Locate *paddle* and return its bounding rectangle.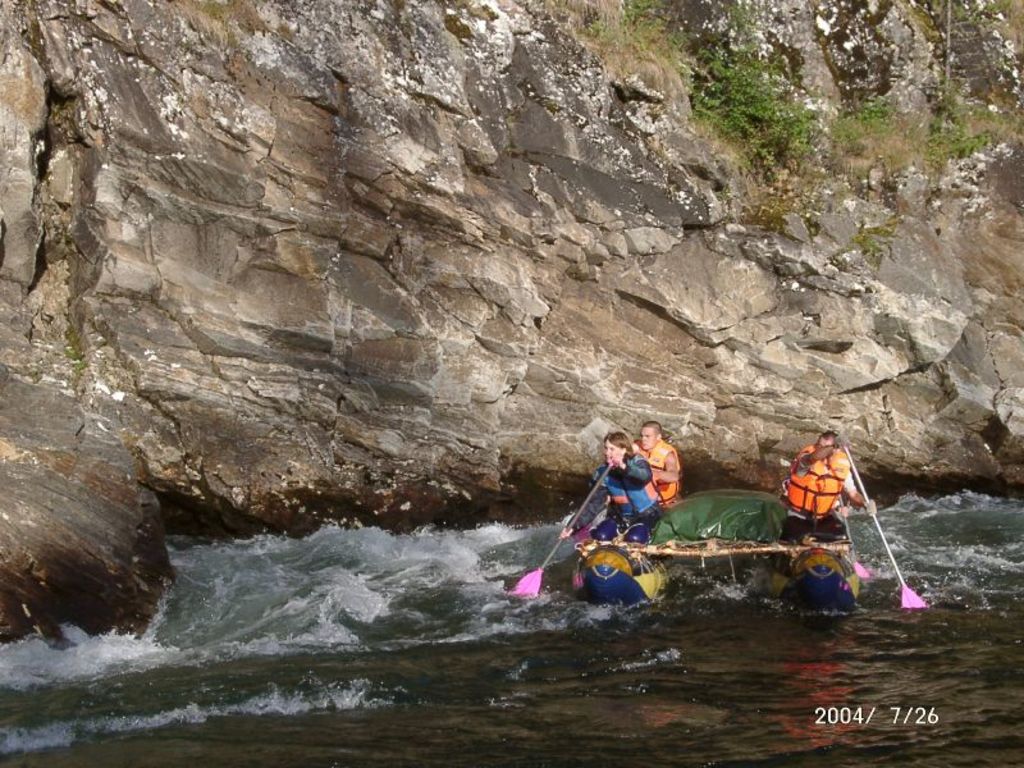
841 493 869 591.
